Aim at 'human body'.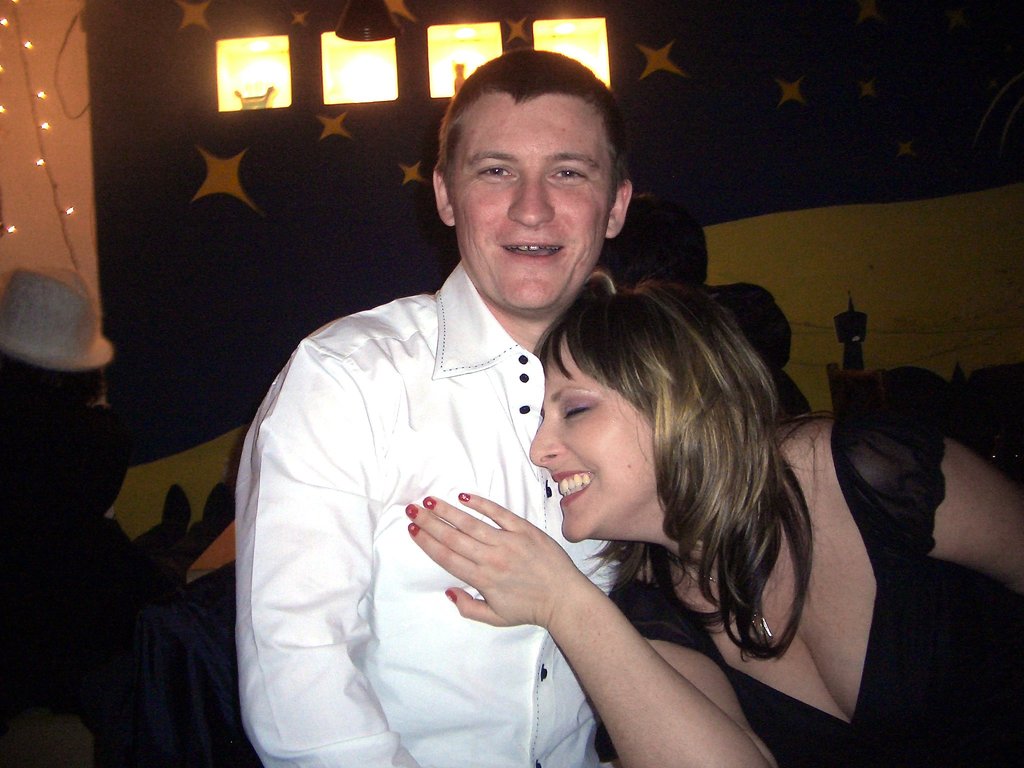
Aimed at l=406, t=280, r=1023, b=767.
